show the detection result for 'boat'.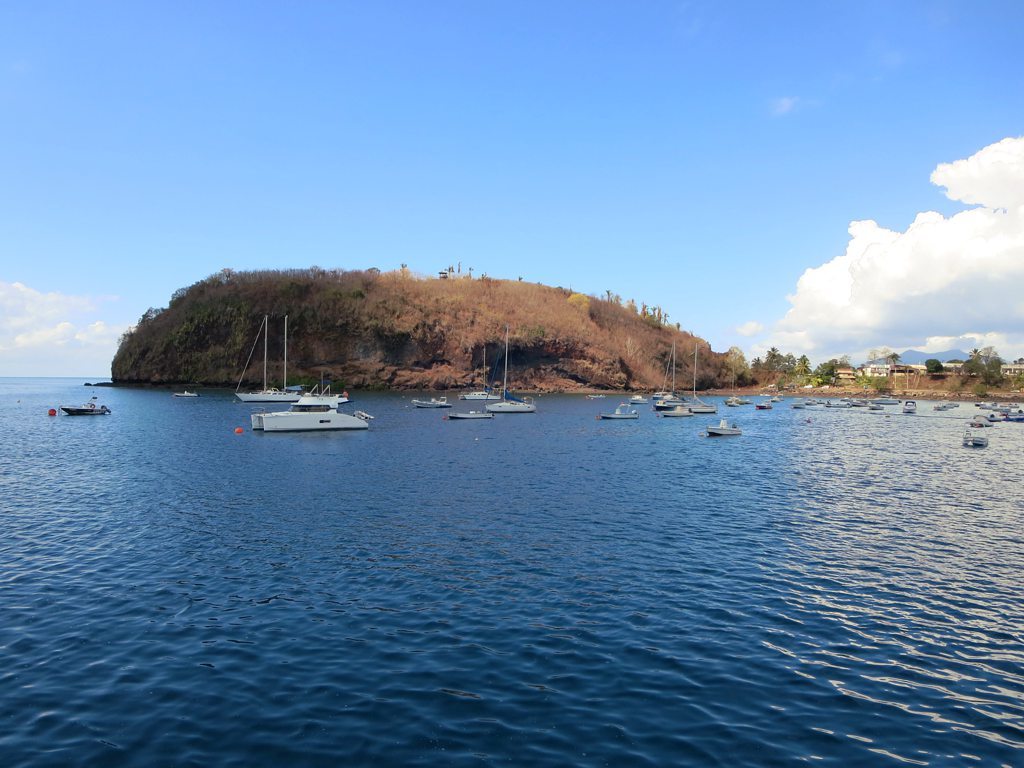
crop(724, 377, 742, 406).
